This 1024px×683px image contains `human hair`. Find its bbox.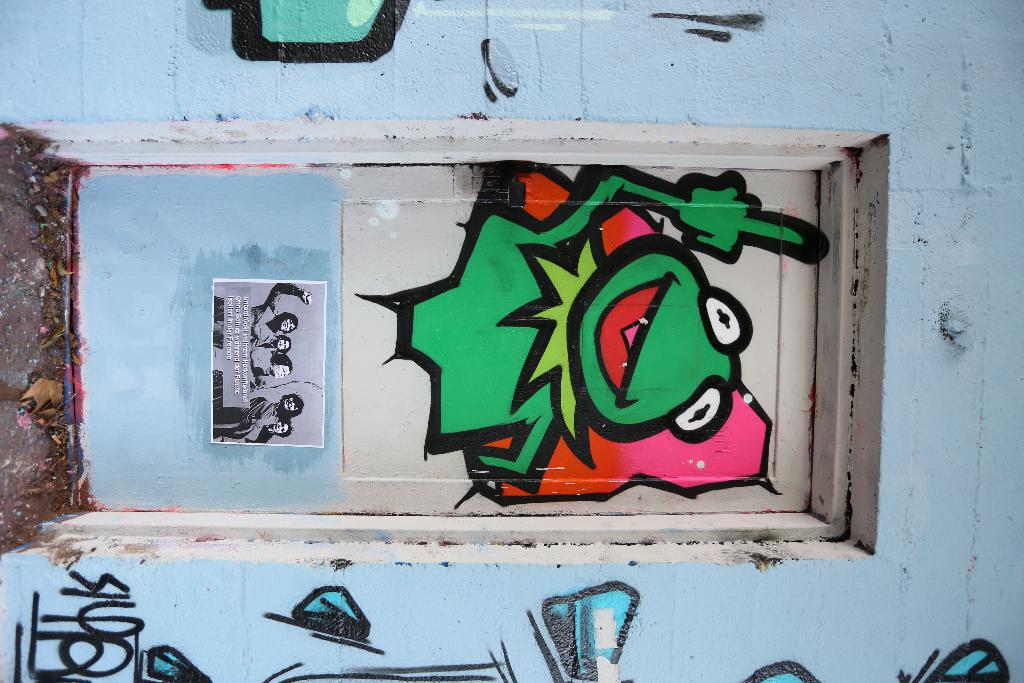
{"left": 269, "top": 315, "right": 299, "bottom": 330}.
